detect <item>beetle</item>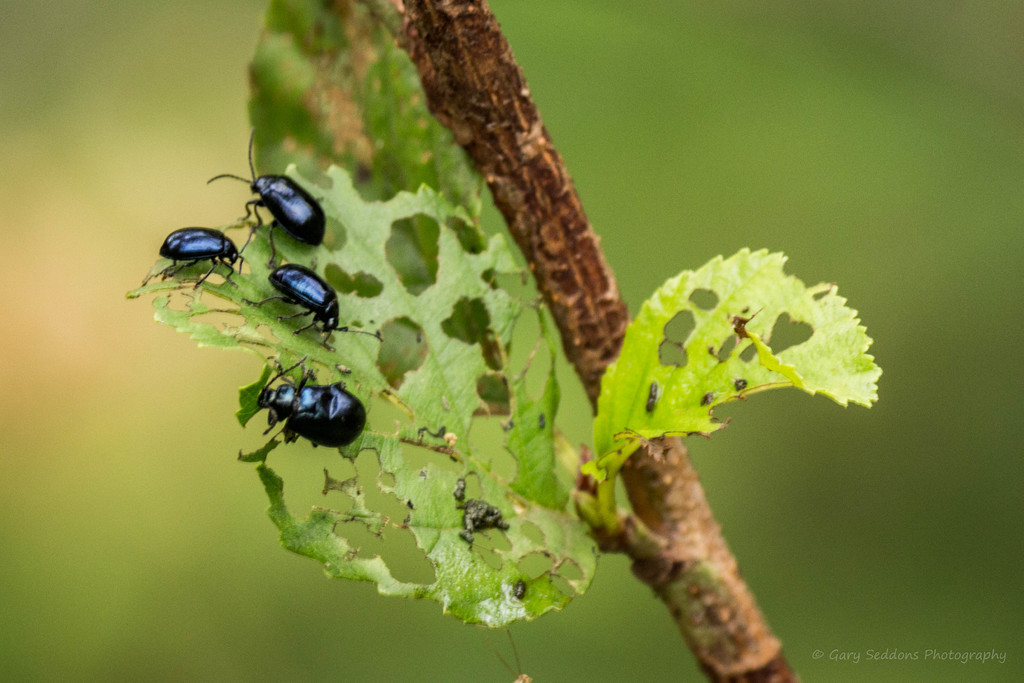
x1=246, y1=360, x2=375, y2=452
